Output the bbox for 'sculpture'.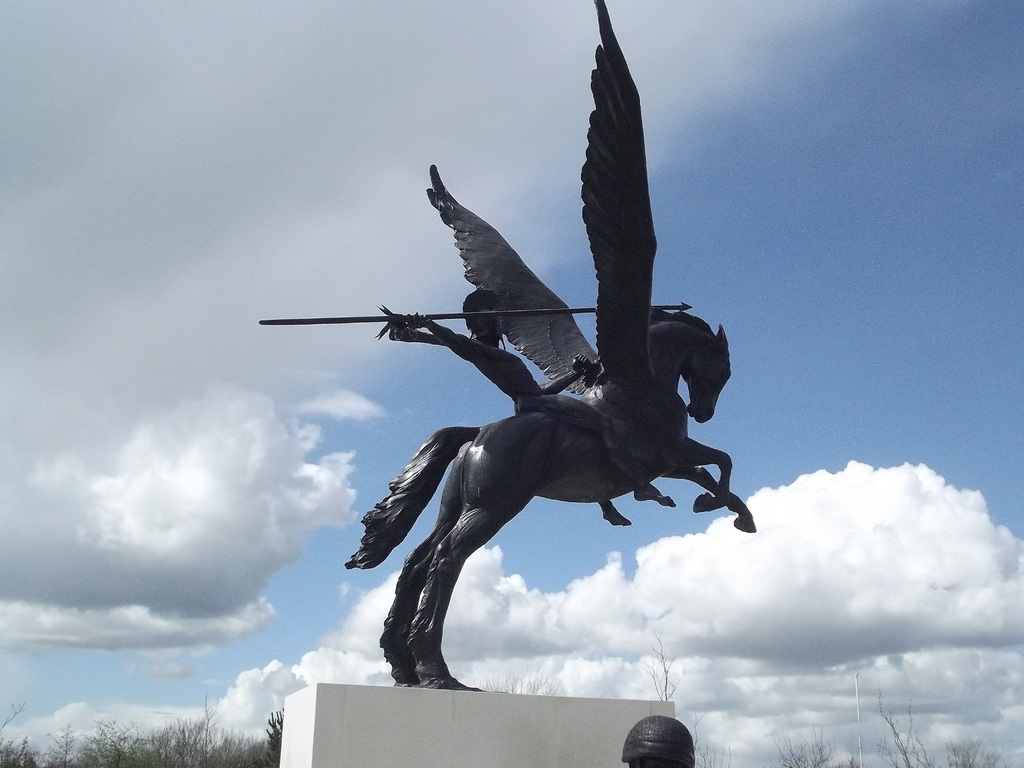
273 59 758 732.
